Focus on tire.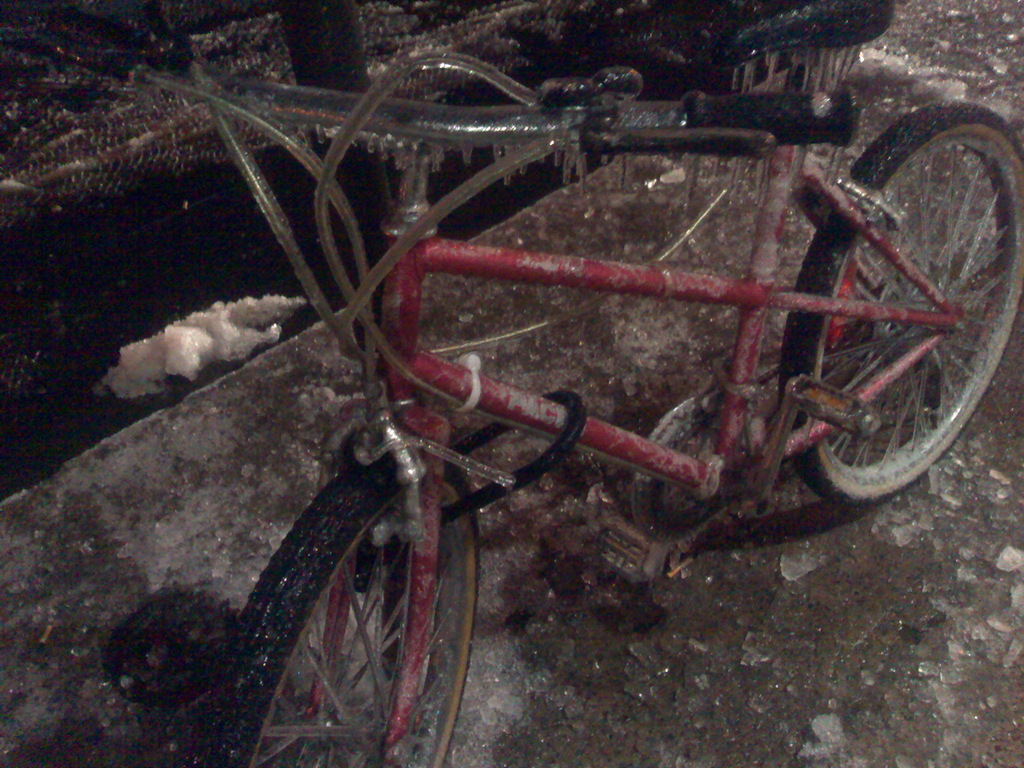
Focused at crop(196, 451, 483, 767).
